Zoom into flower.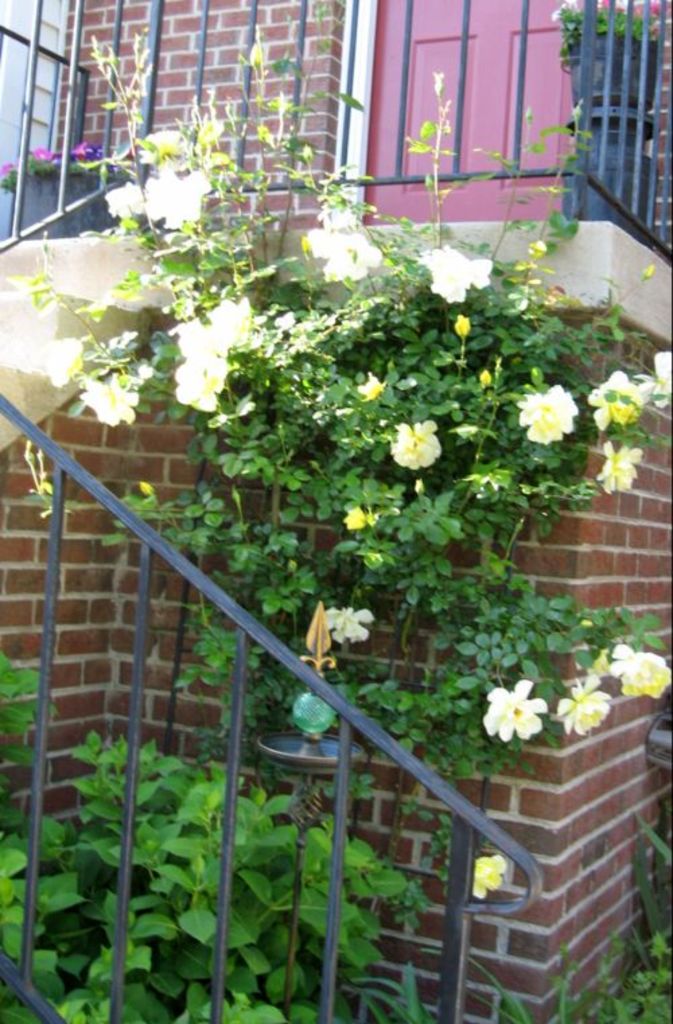
Zoom target: <box>607,642,670,698</box>.
